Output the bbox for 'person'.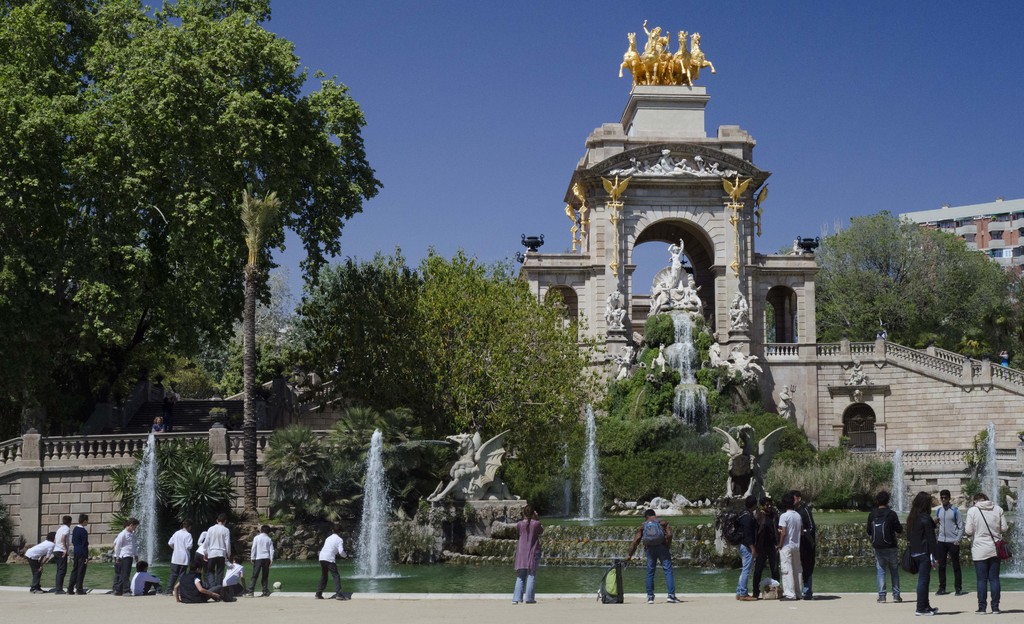
(left=172, top=563, right=235, bottom=606).
